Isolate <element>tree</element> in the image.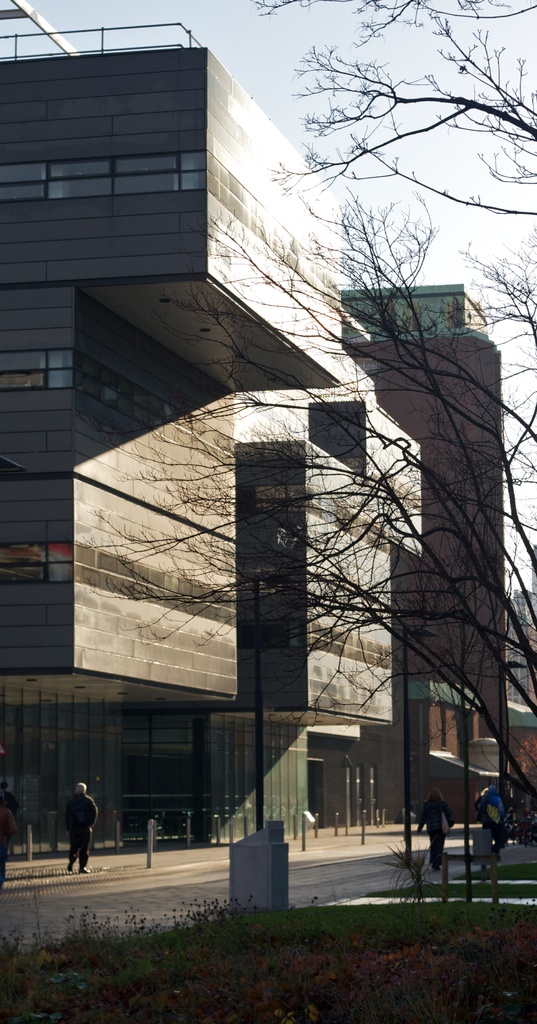
Isolated region: [98, 0, 536, 824].
